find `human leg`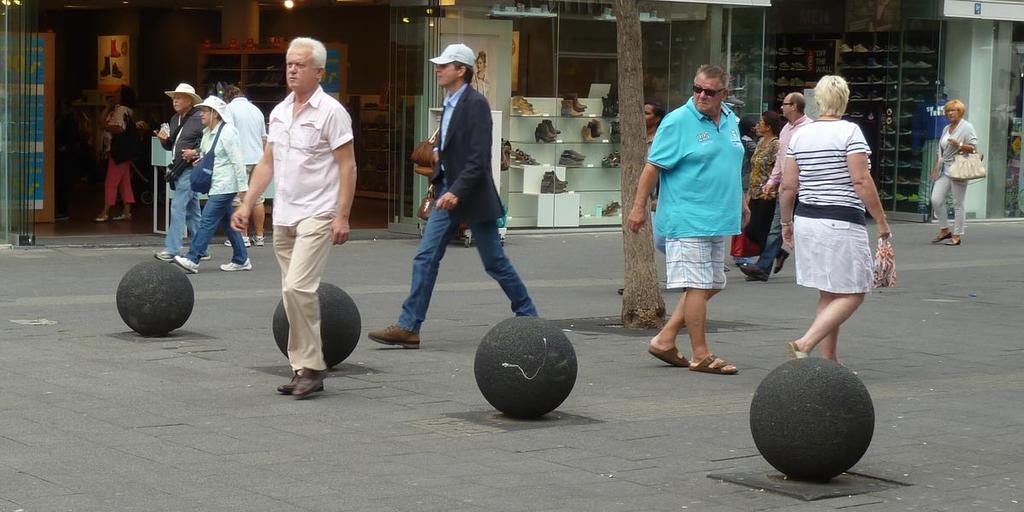
[left=169, top=191, right=231, bottom=275]
